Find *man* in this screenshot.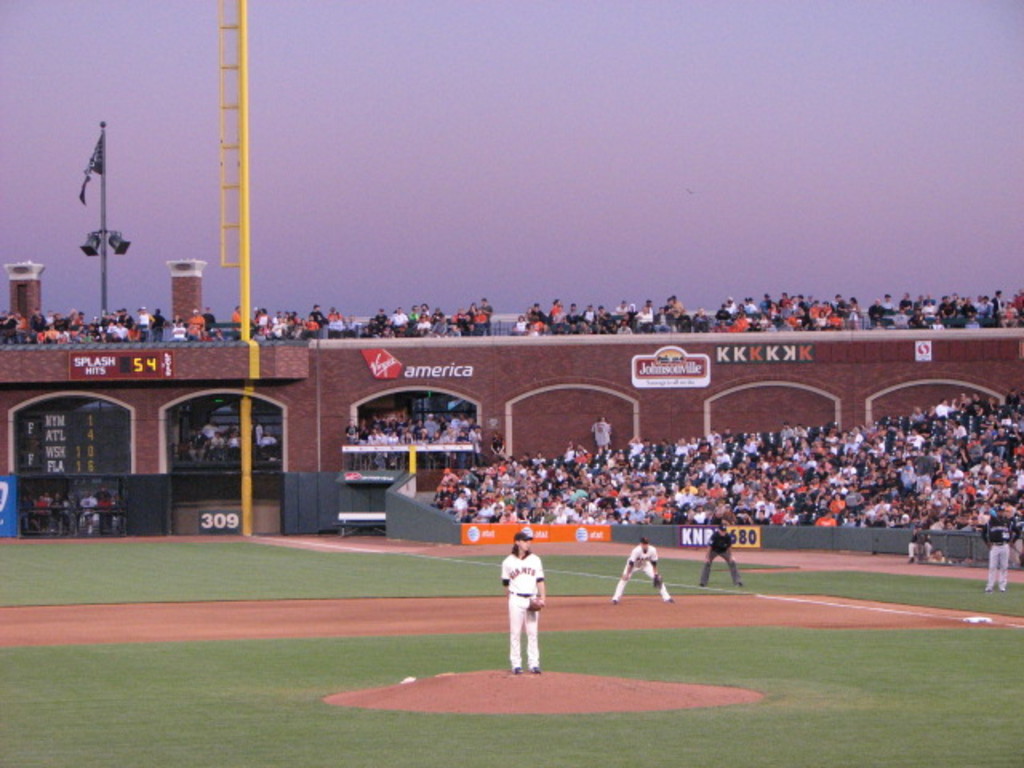
The bounding box for *man* is <bbox>474, 538, 542, 662</bbox>.
